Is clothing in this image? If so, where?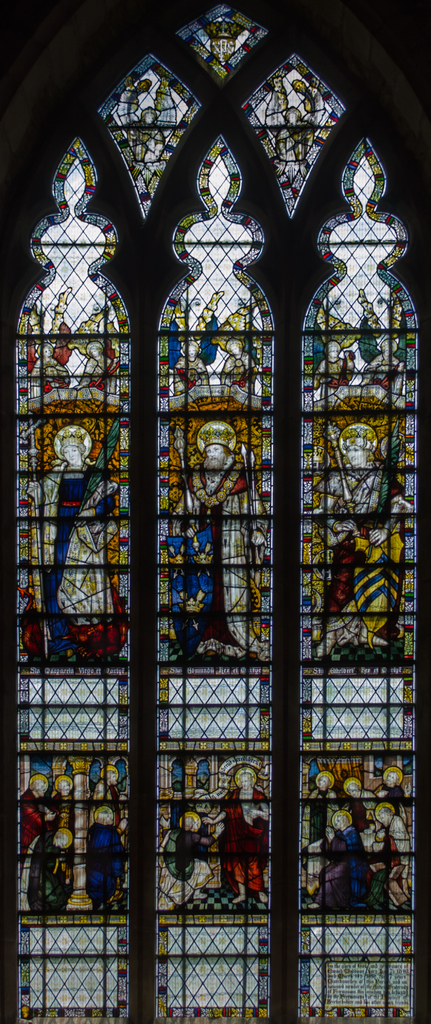
Yes, at [22, 460, 118, 666].
